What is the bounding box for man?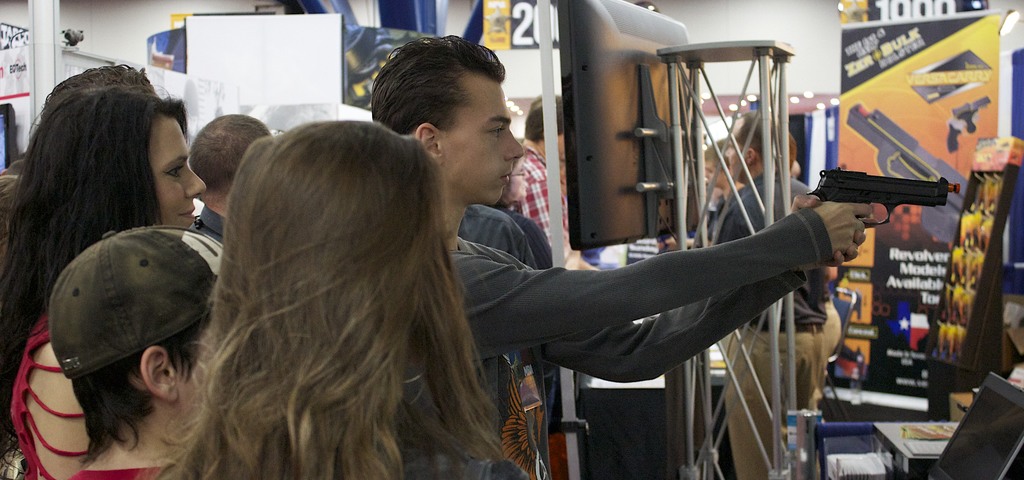
394,51,896,473.
